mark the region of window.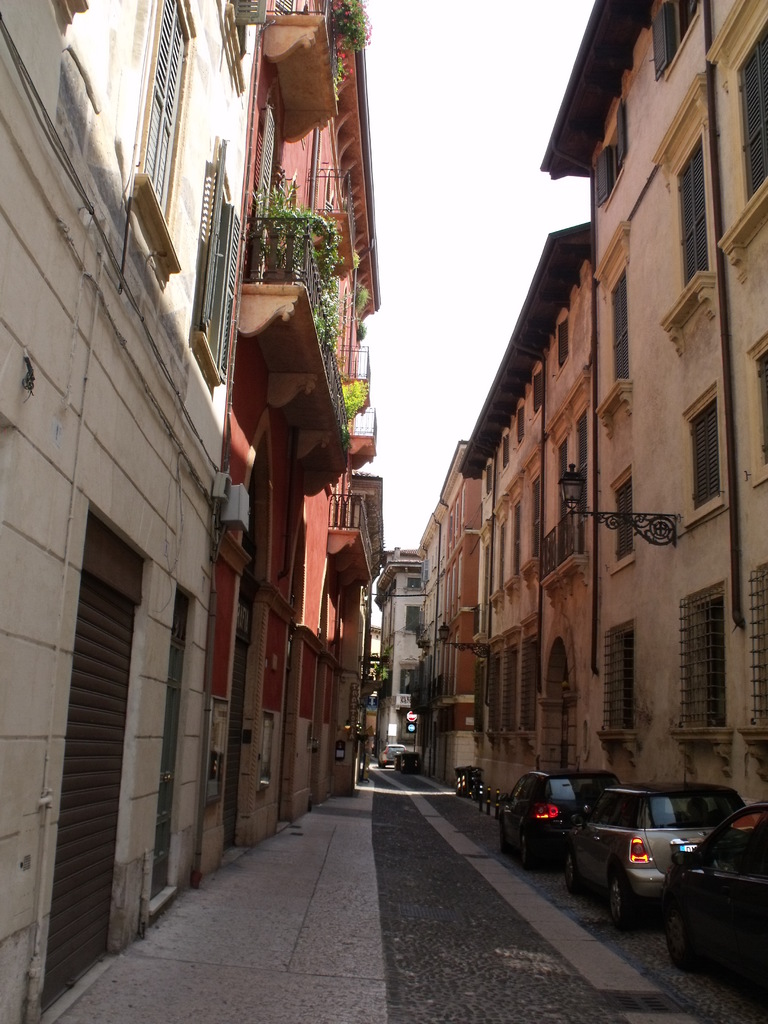
Region: [left=182, top=130, right=248, bottom=404].
